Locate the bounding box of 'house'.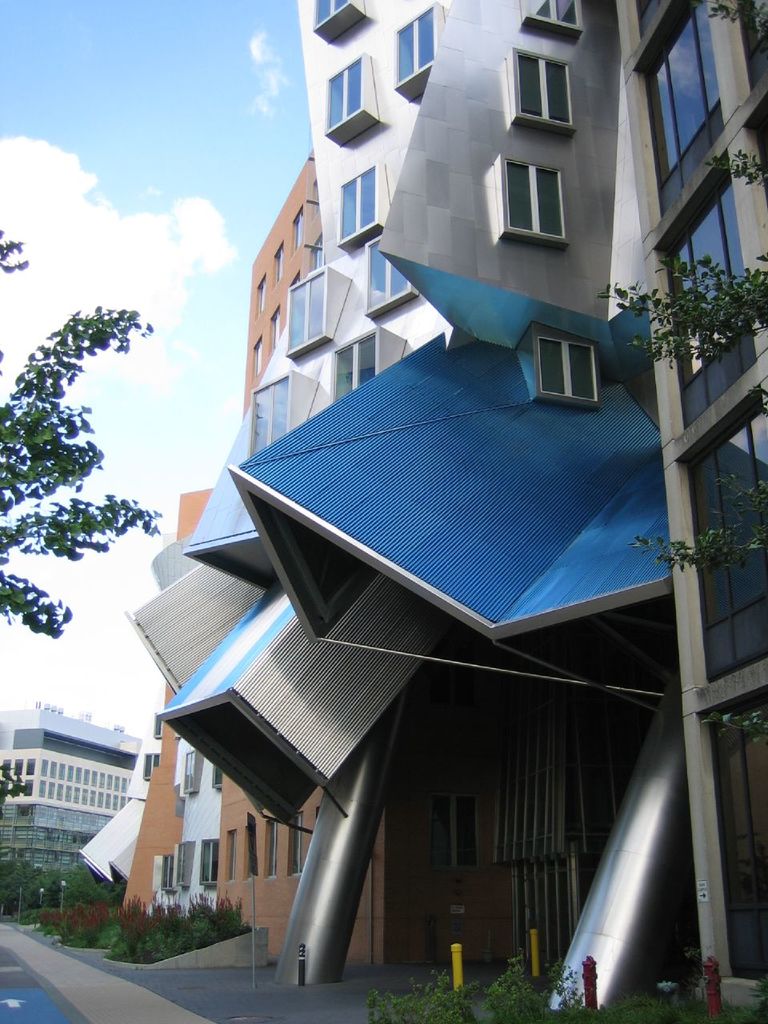
Bounding box: x1=0, y1=706, x2=151, y2=864.
